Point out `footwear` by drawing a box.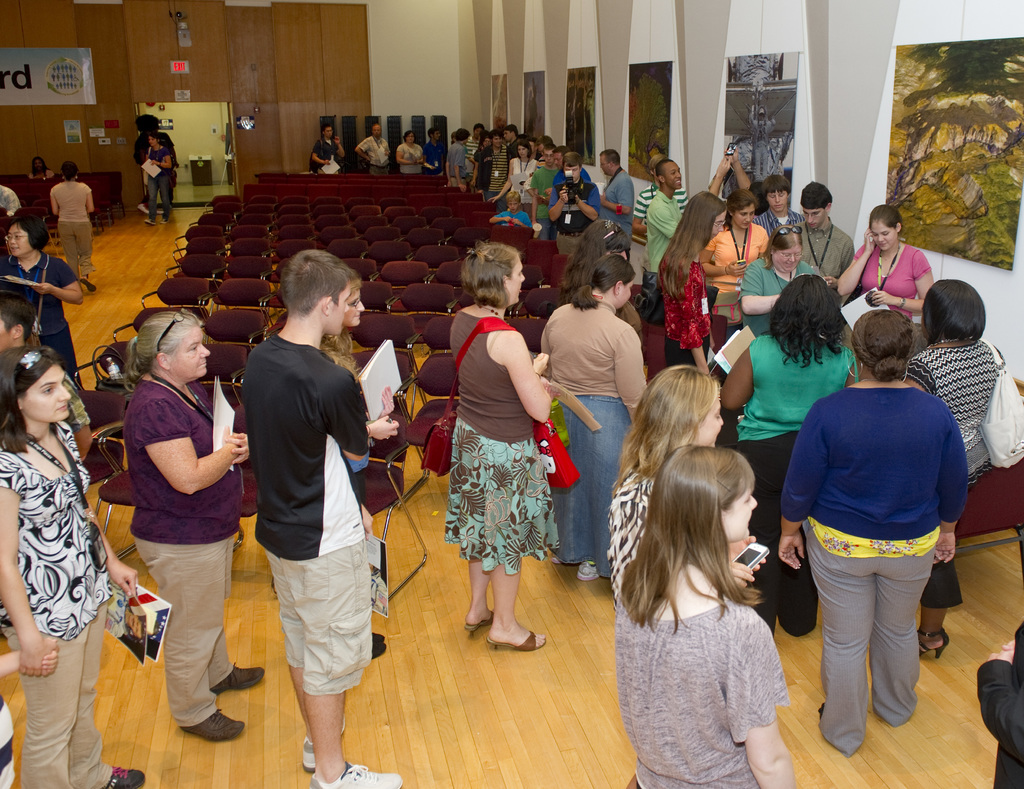
bbox=[213, 664, 268, 697].
